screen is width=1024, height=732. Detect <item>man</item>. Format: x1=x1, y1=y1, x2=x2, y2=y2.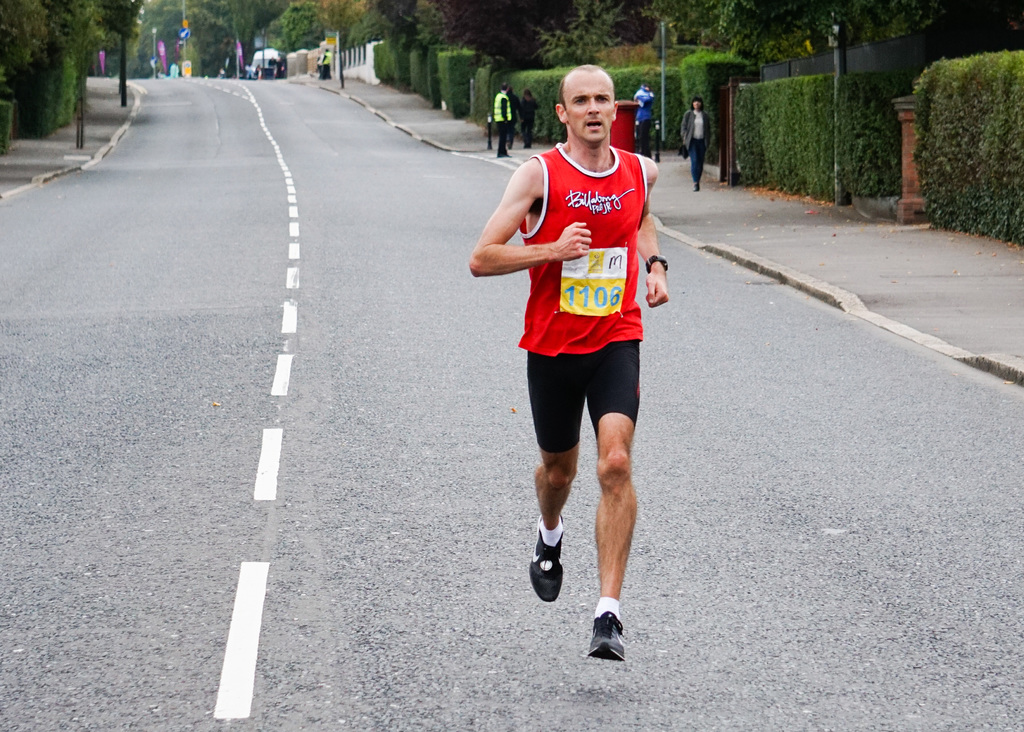
x1=463, y1=64, x2=676, y2=665.
